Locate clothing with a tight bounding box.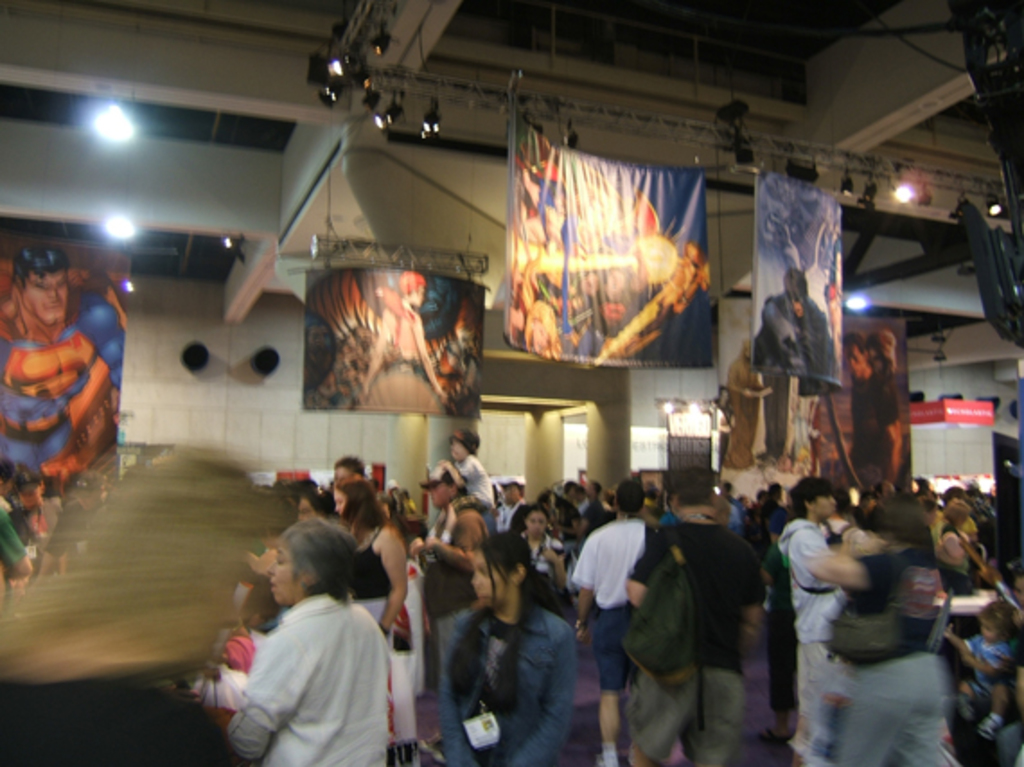
box(0, 278, 128, 483).
